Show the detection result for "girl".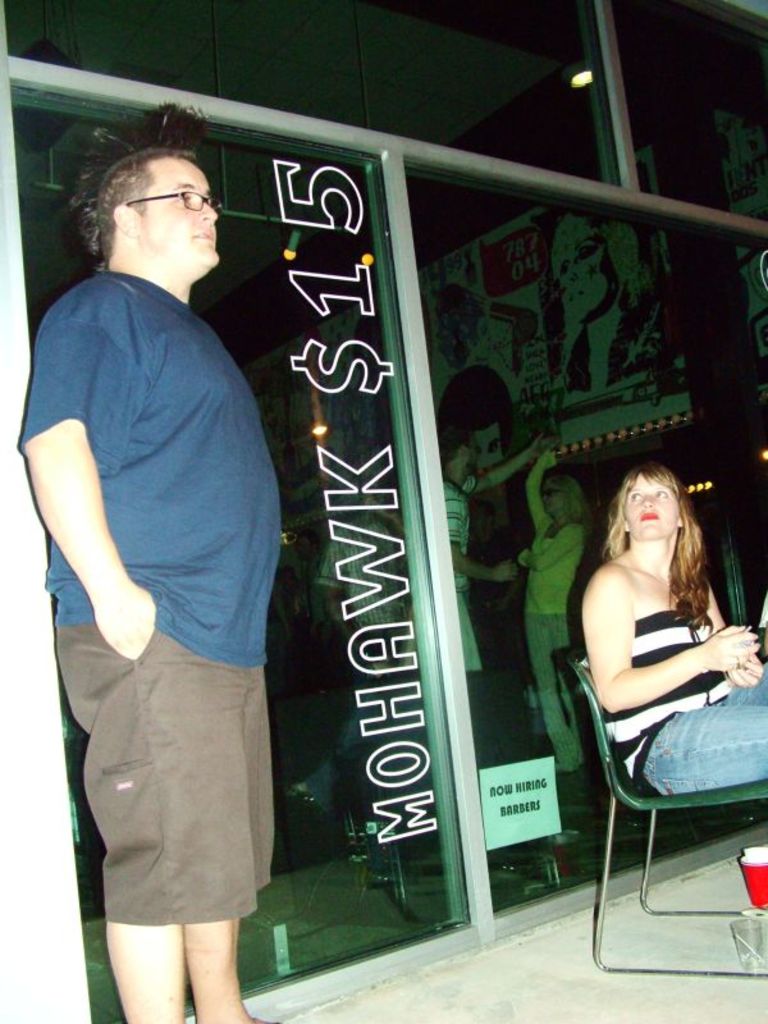
[x1=577, y1=458, x2=767, y2=800].
